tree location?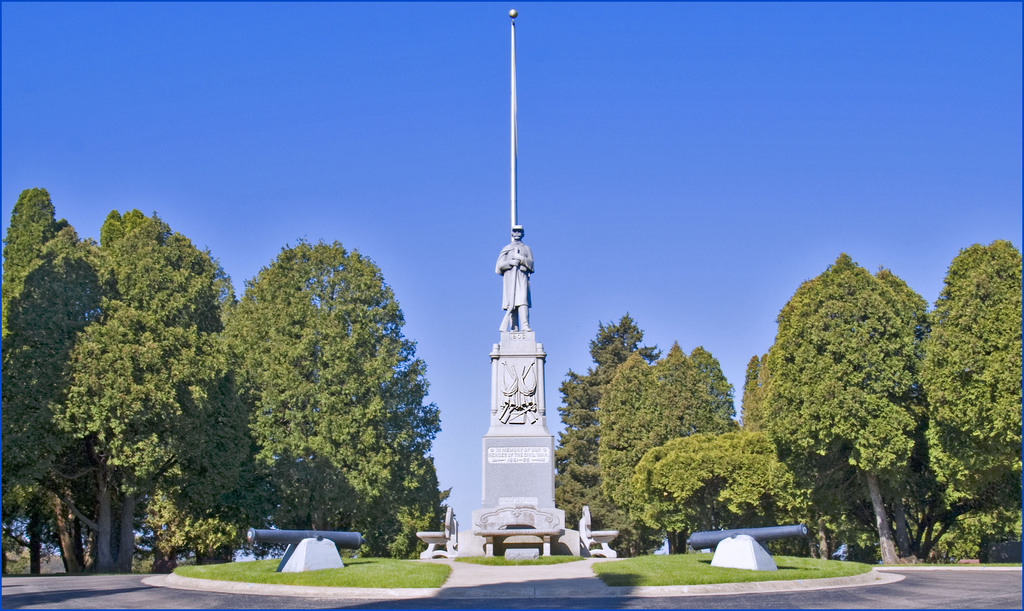
pyautogui.locateOnScreen(101, 200, 225, 305)
